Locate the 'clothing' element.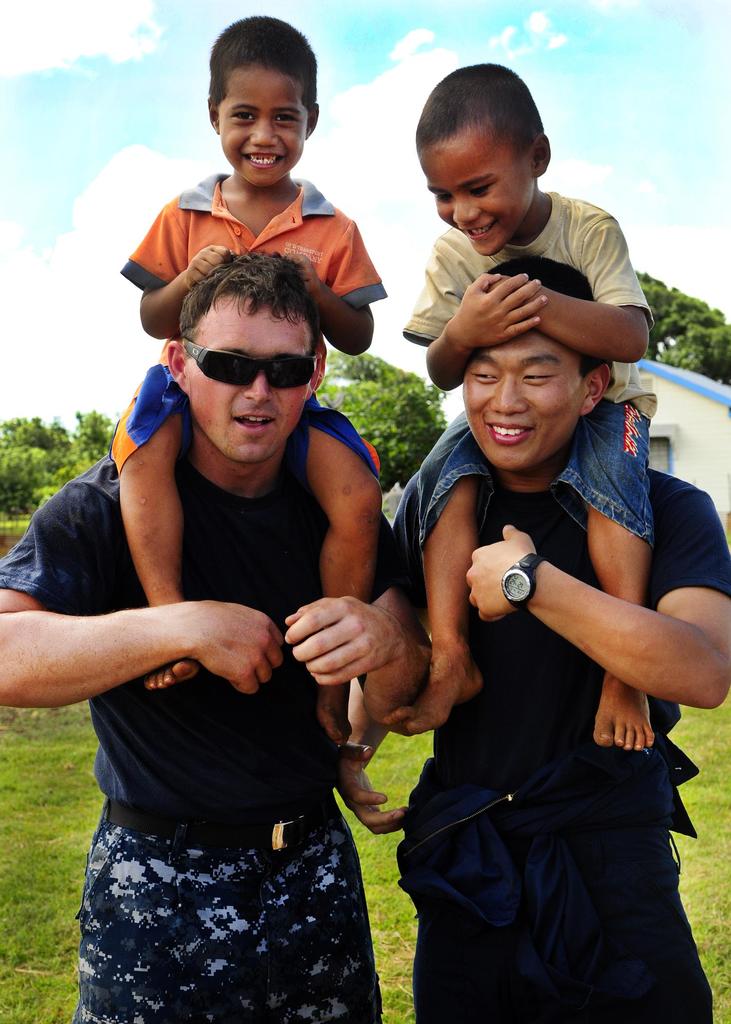
Element bbox: crop(418, 400, 651, 548).
